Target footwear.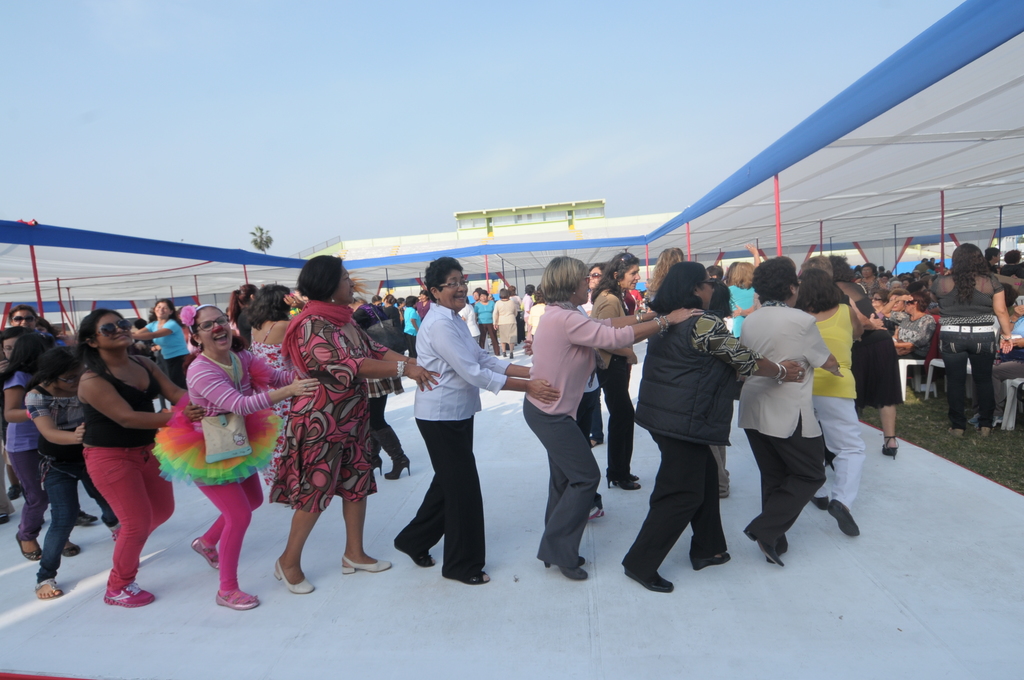
Target region: <box>440,565,489,587</box>.
